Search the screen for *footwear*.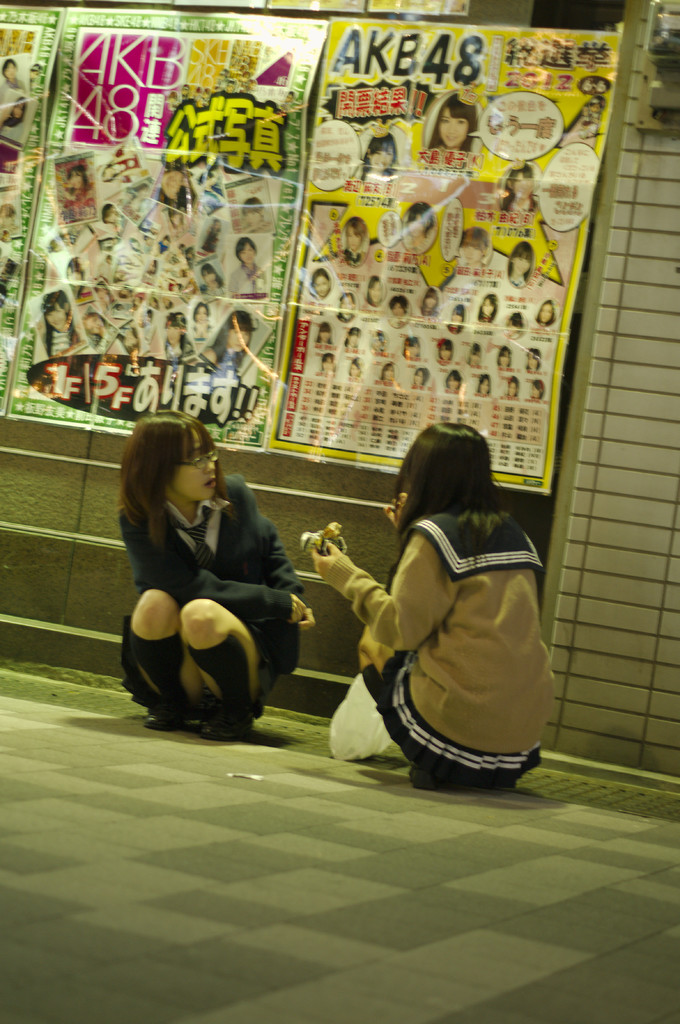
Found at bbox=[139, 712, 193, 734].
